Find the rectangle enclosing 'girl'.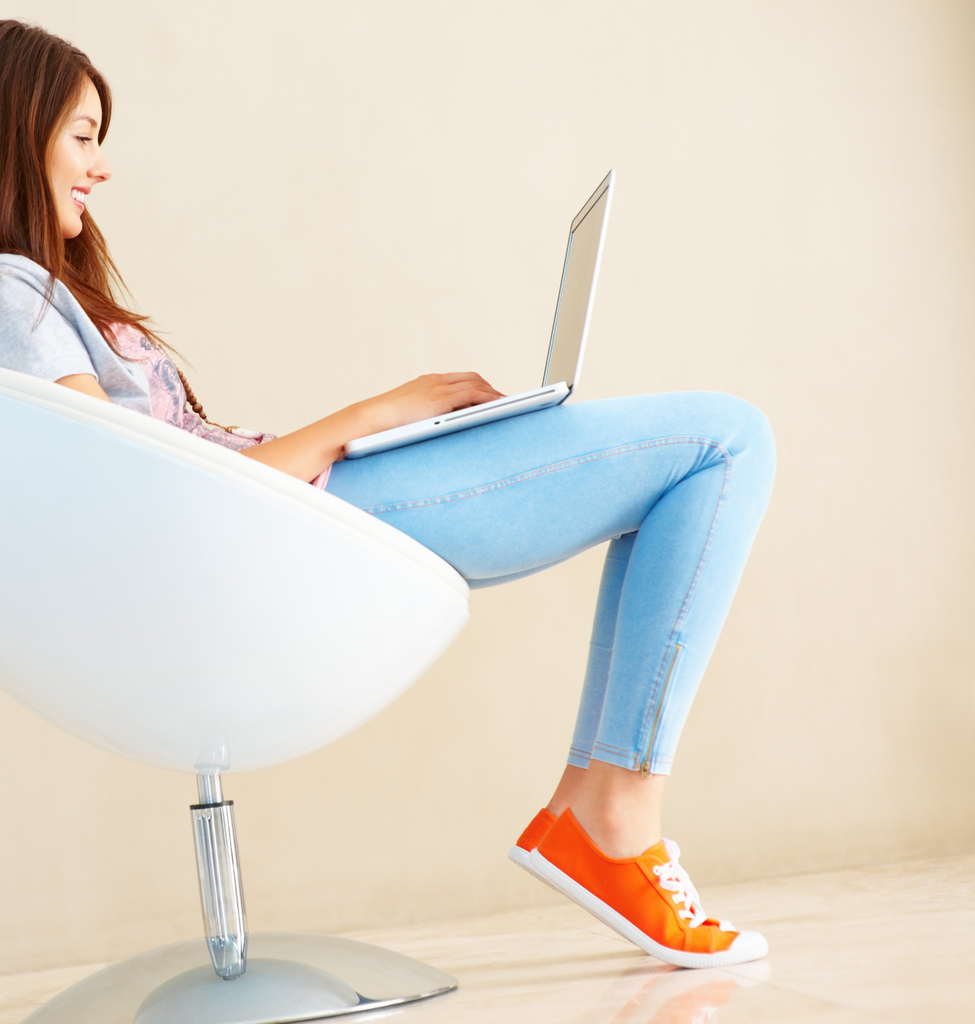
[x1=0, y1=22, x2=770, y2=969].
